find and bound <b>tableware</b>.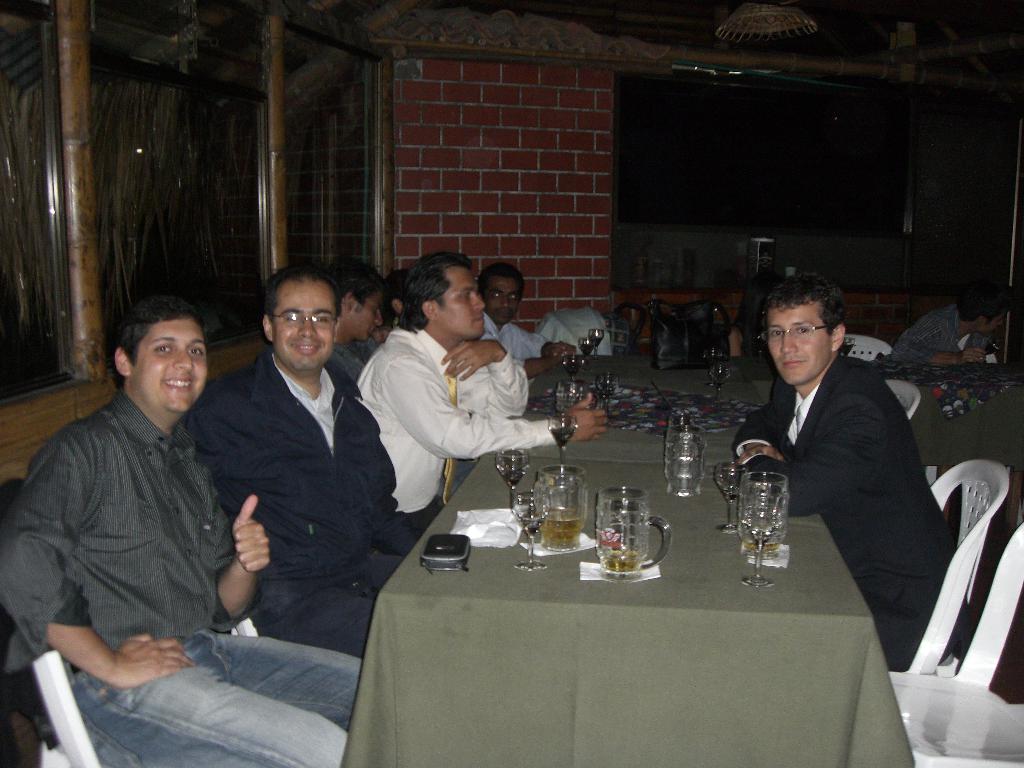
Bound: left=547, top=415, right=577, bottom=463.
